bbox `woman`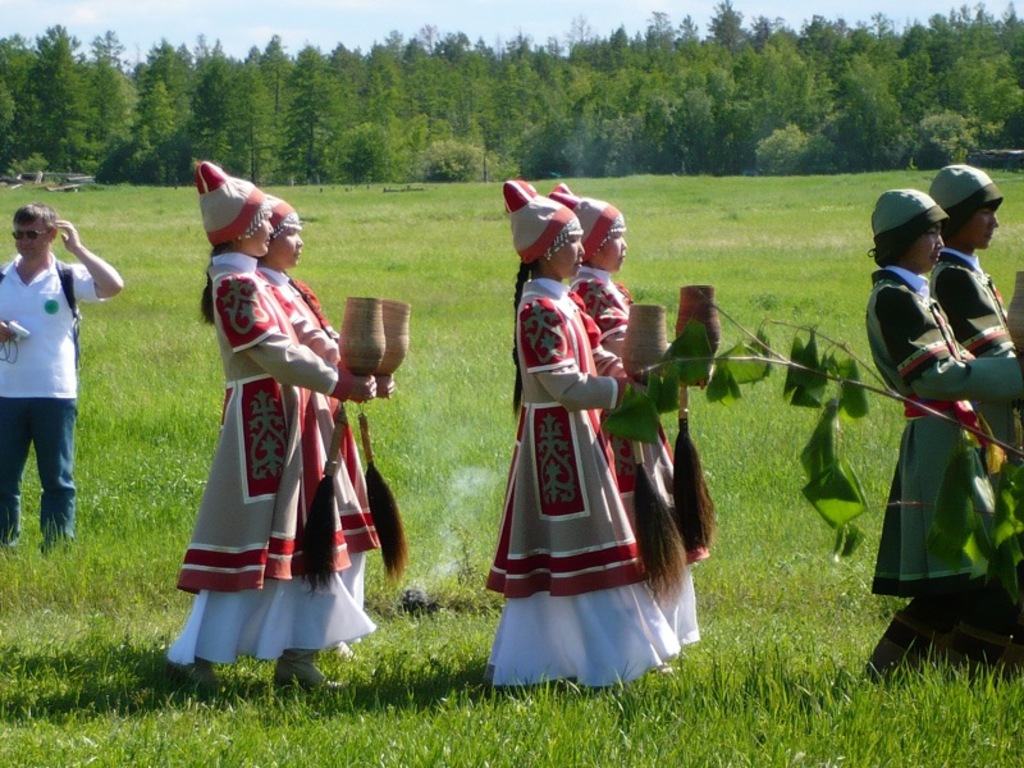
<region>550, 182, 700, 673</region>
